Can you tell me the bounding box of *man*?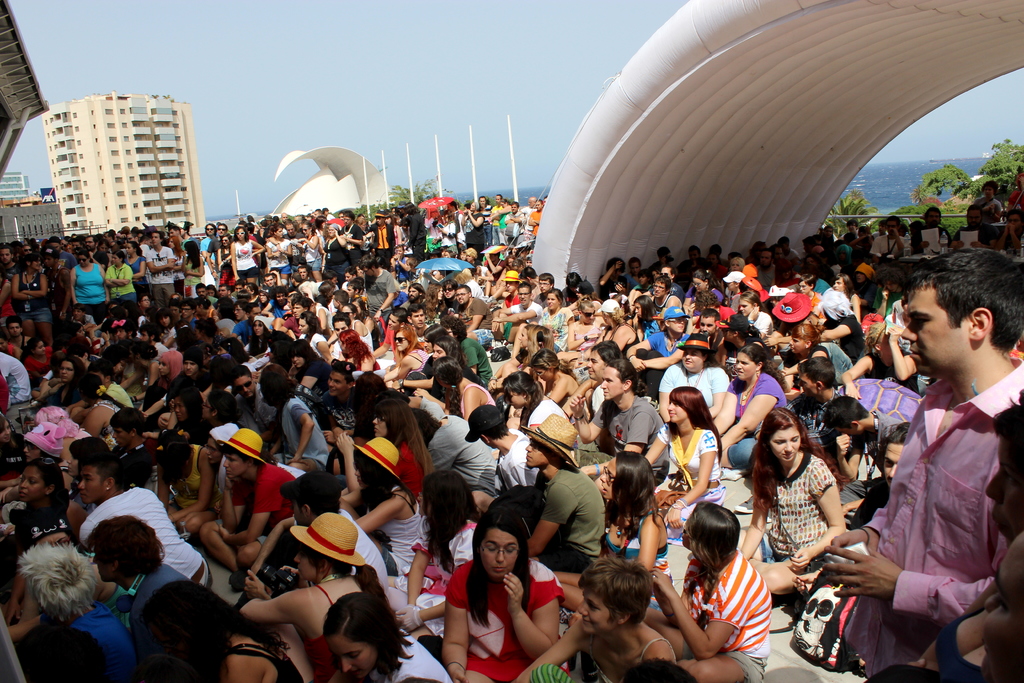
x1=366, y1=206, x2=395, y2=270.
